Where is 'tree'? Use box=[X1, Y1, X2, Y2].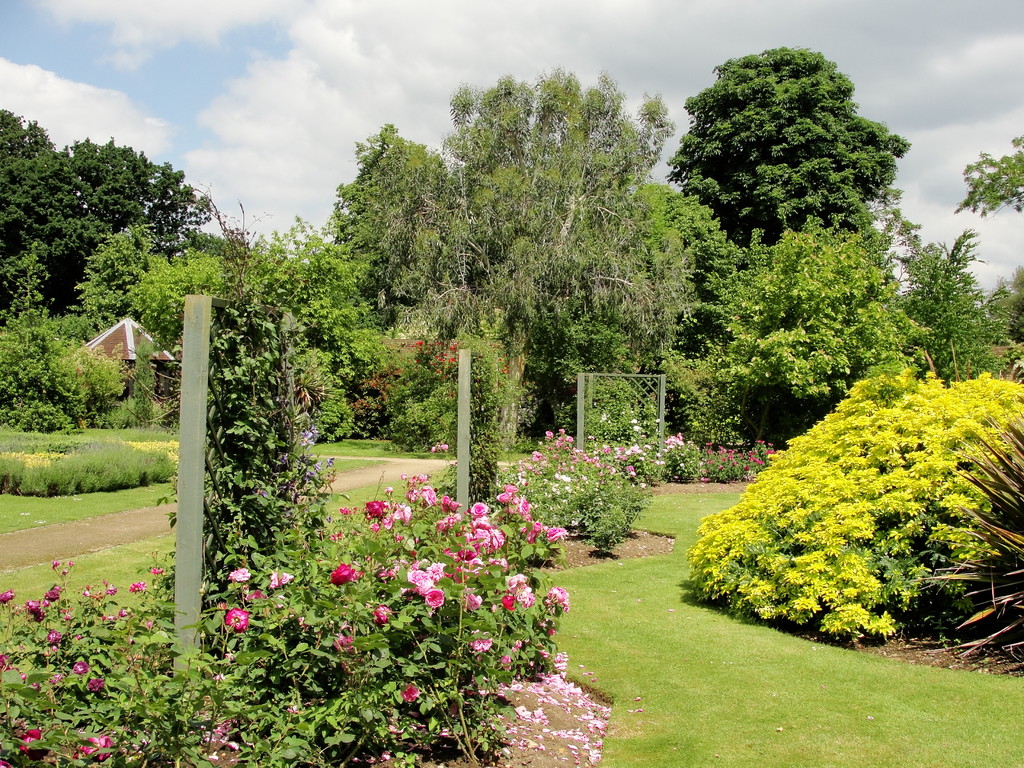
box=[59, 225, 159, 342].
